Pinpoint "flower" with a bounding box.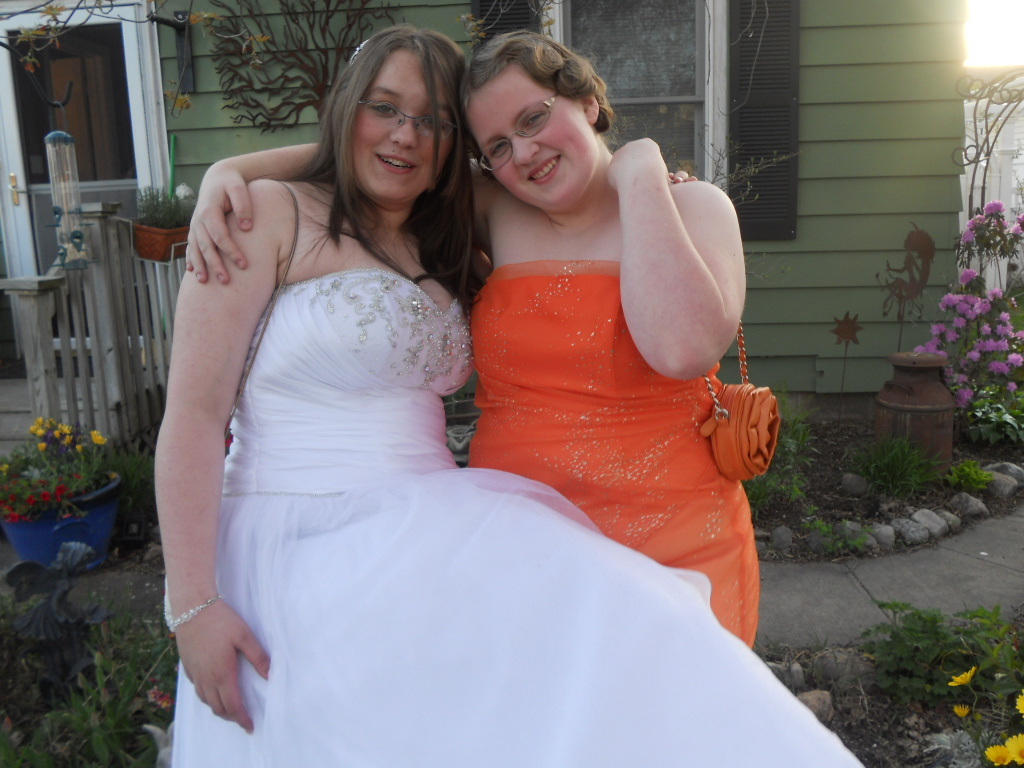
92,426,112,447.
